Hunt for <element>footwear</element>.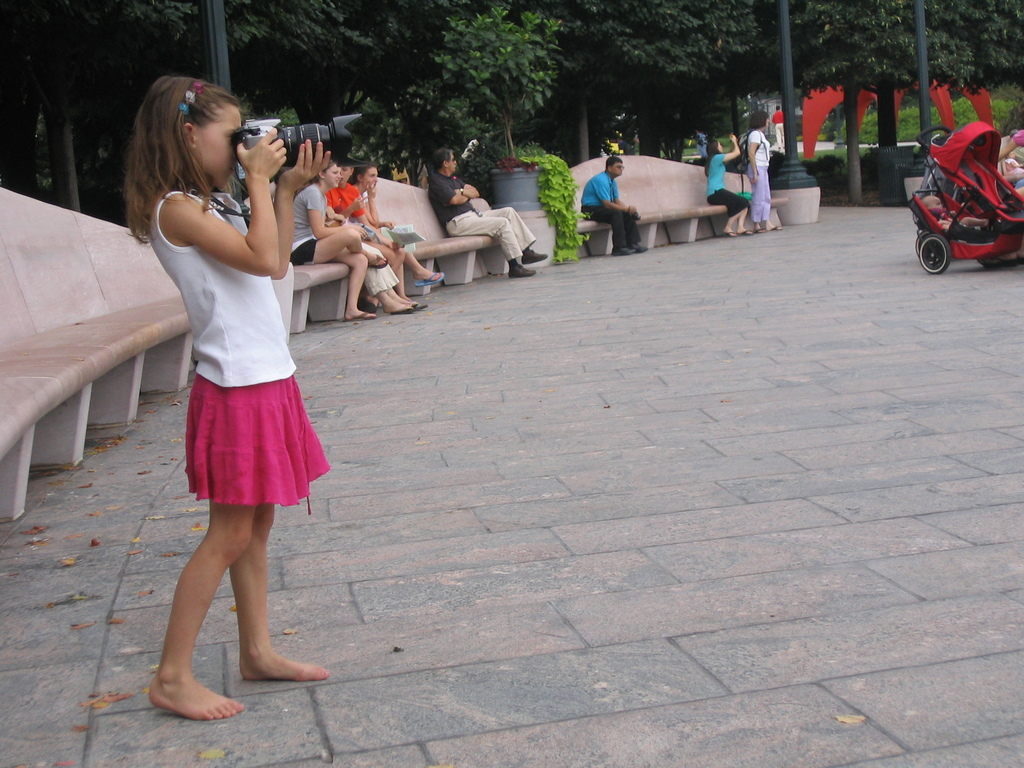
Hunted down at (345, 308, 376, 323).
